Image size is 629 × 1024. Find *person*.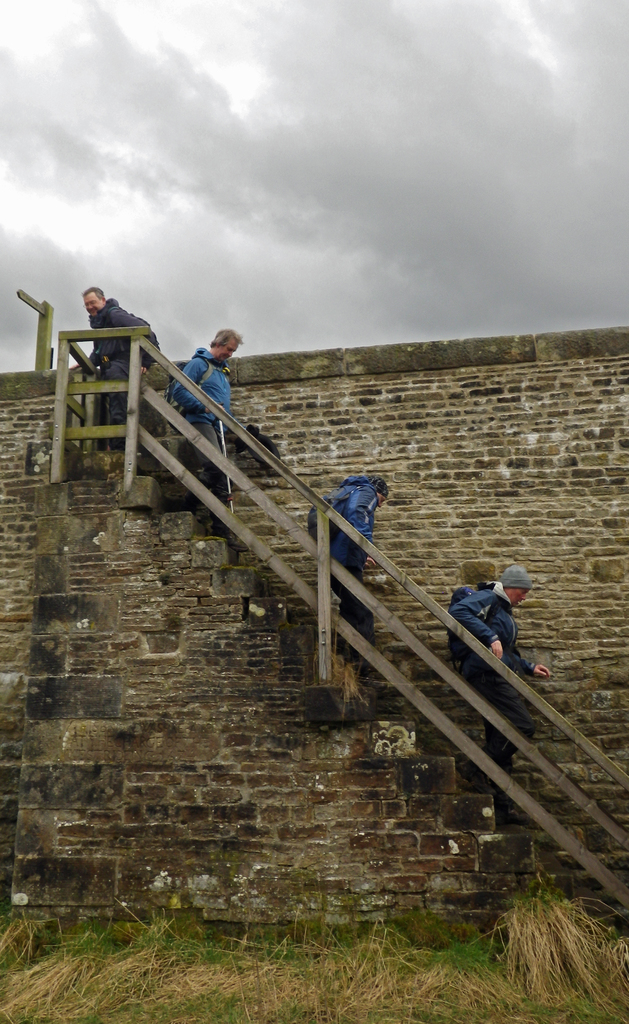
x1=446 y1=562 x2=550 y2=767.
